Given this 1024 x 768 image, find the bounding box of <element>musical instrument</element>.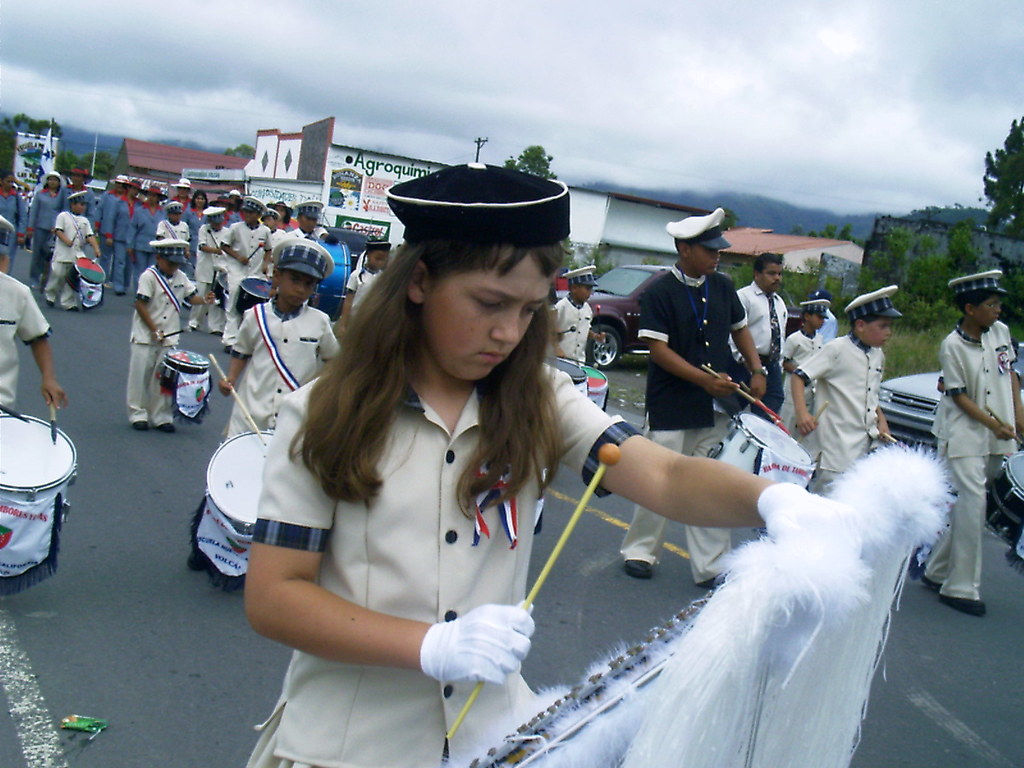
x1=205 y1=421 x2=293 y2=553.
